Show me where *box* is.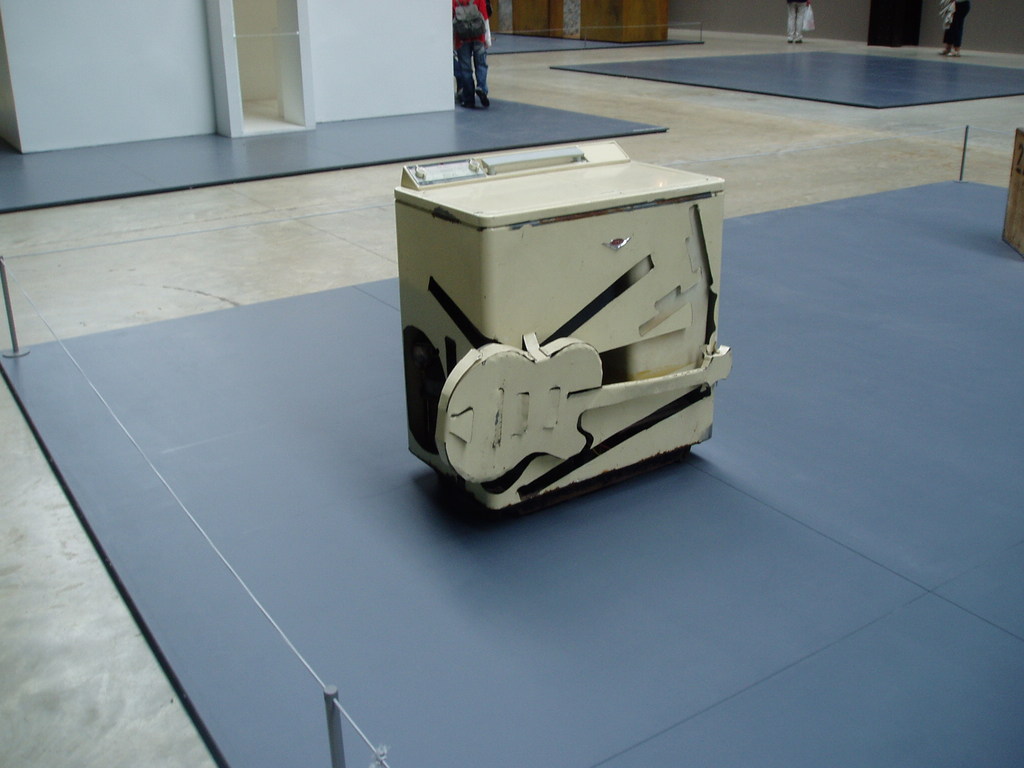
*box* is at bbox(396, 121, 736, 526).
